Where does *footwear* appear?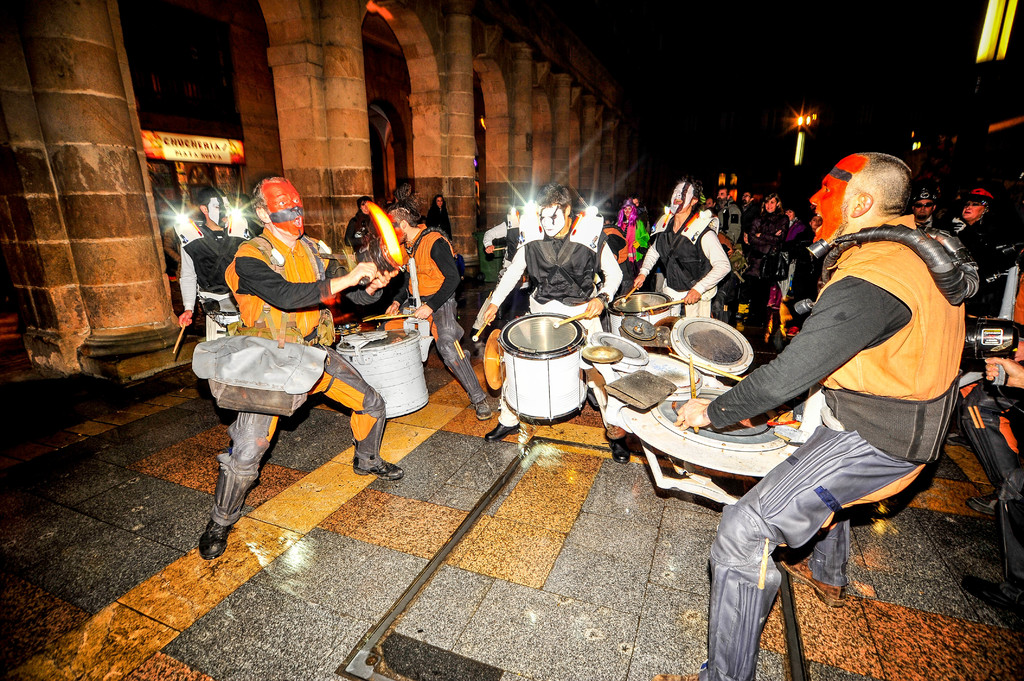
Appears at <region>472, 399, 488, 419</region>.
